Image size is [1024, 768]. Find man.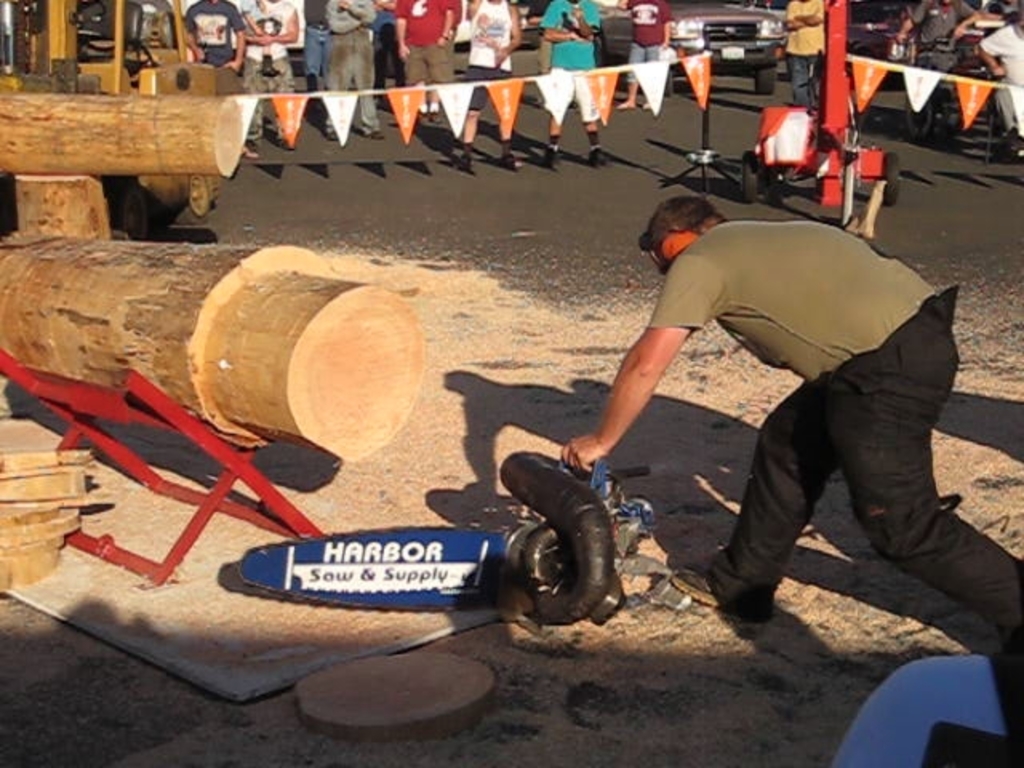
394:0:456:117.
